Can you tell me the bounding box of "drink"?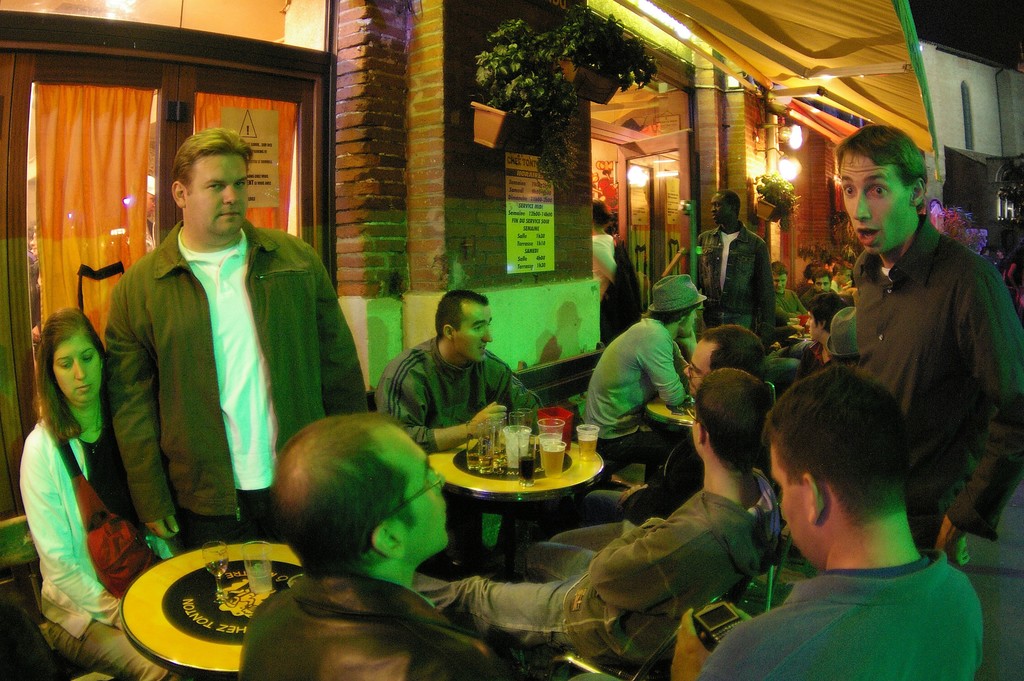
detection(579, 440, 598, 460).
